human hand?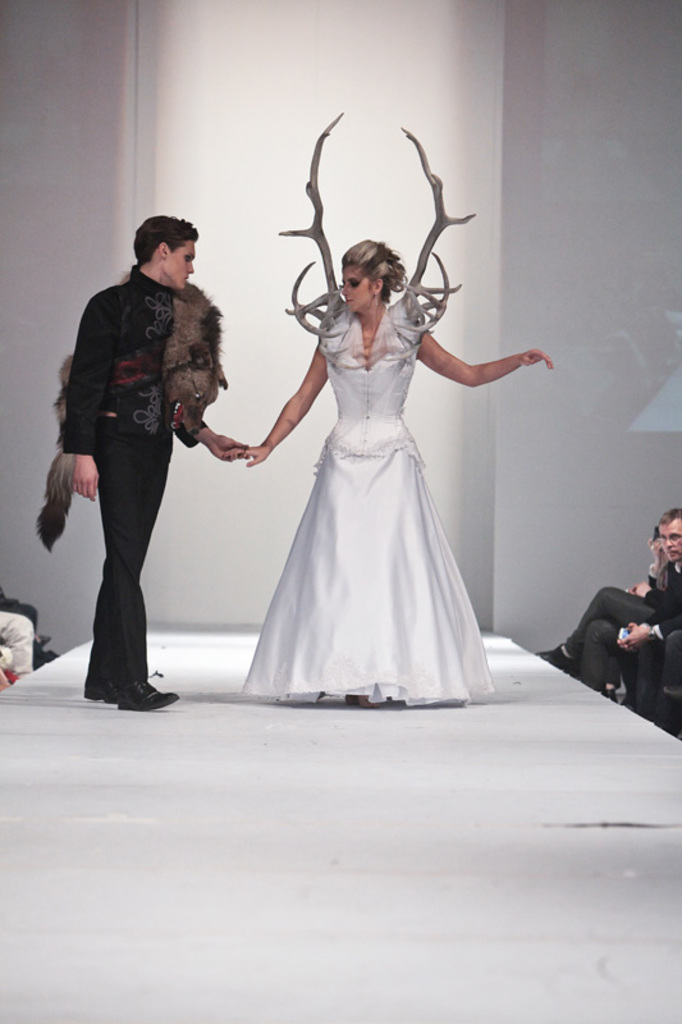
[x1=70, y1=454, x2=107, y2=504]
